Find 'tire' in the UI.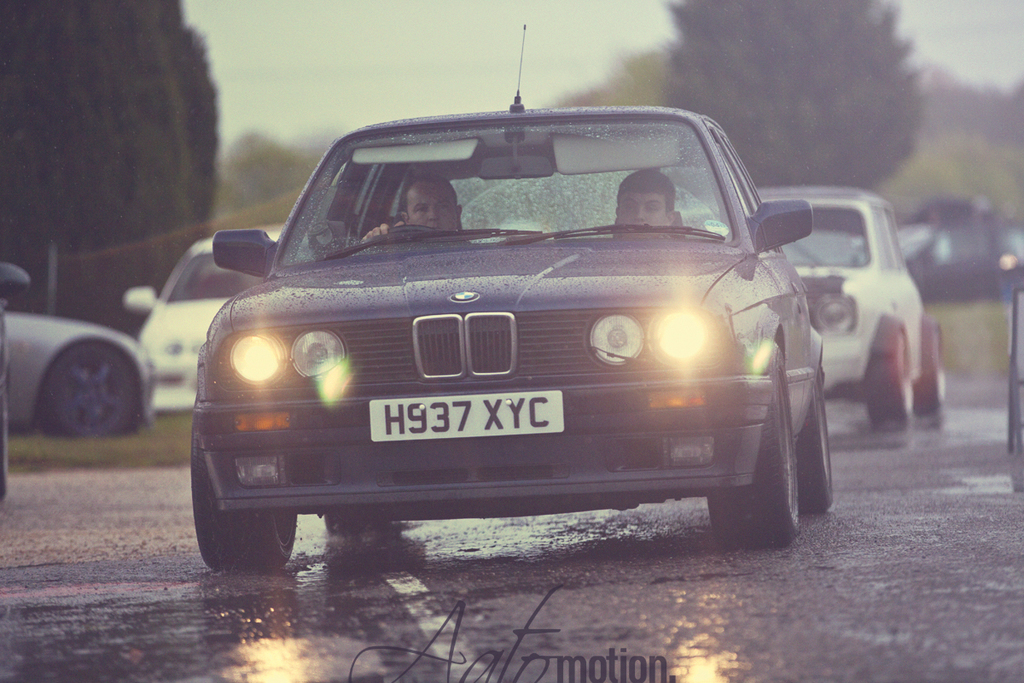
UI element at {"x1": 919, "y1": 324, "x2": 949, "y2": 413}.
